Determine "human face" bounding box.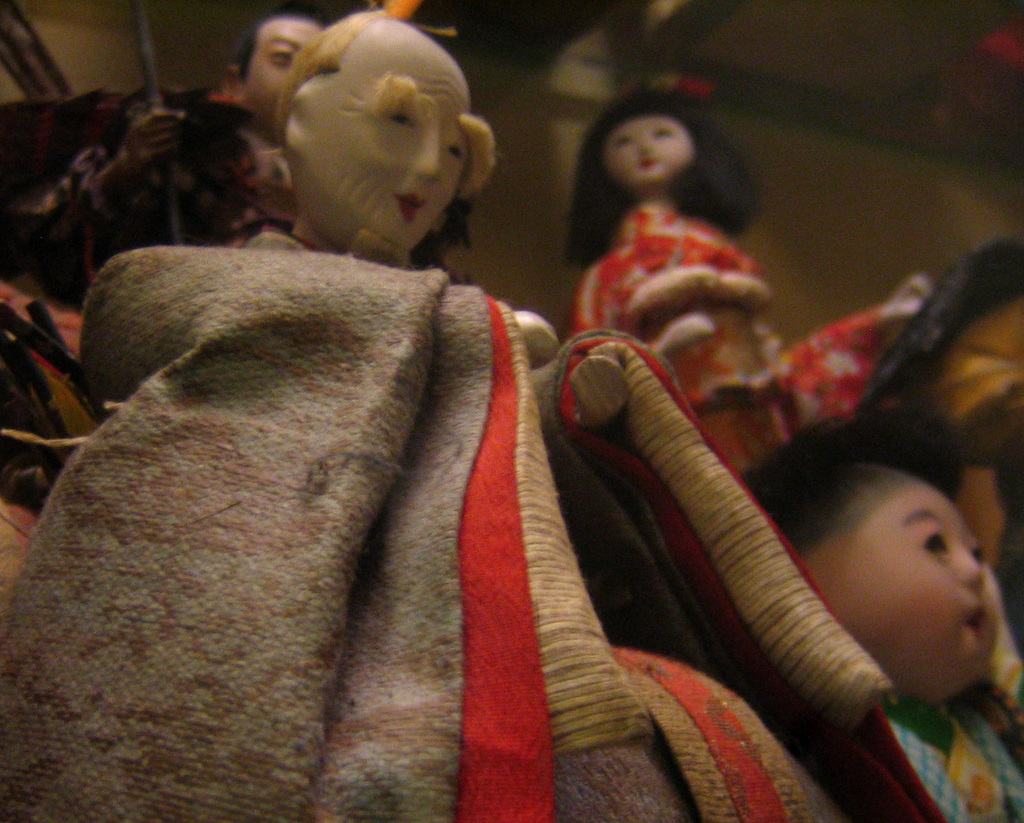
Determined: locate(816, 481, 999, 697).
